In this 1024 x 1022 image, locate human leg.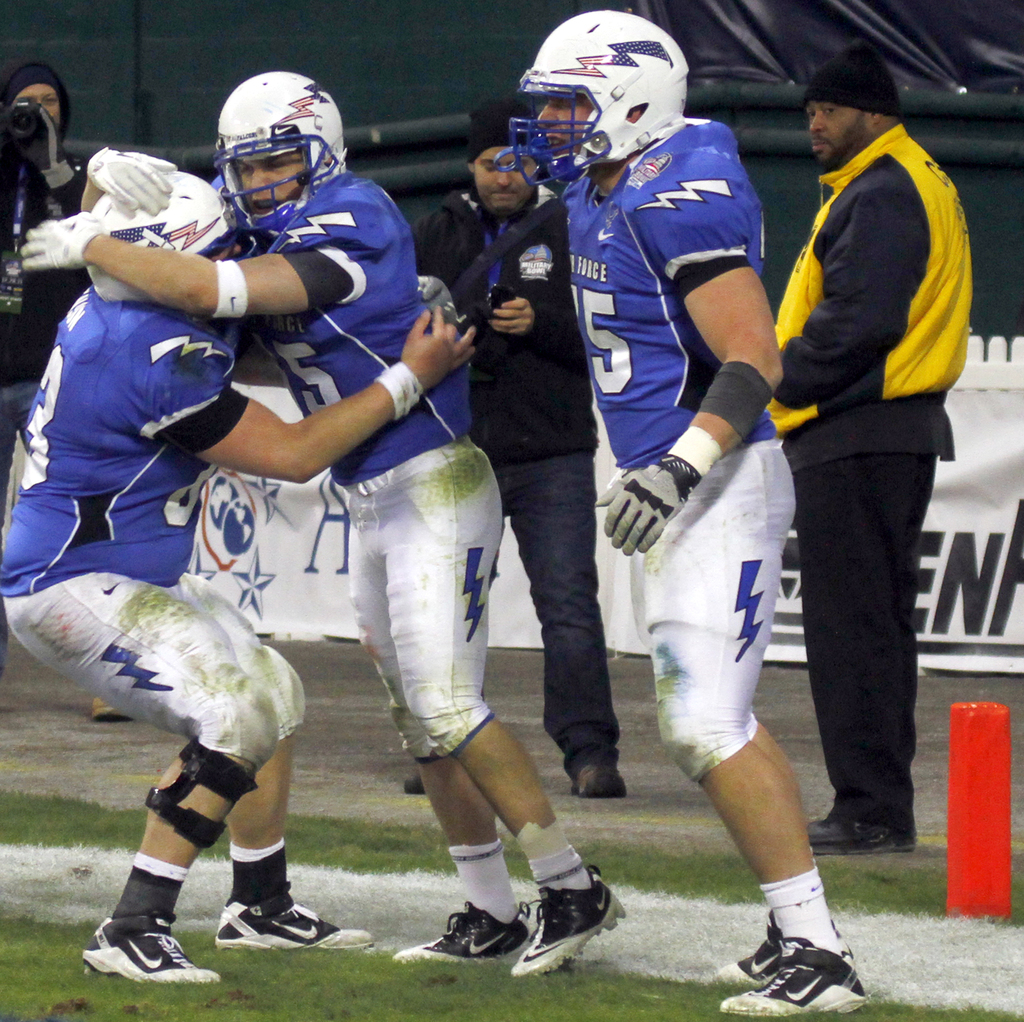
Bounding box: x1=385, y1=450, x2=623, y2=988.
